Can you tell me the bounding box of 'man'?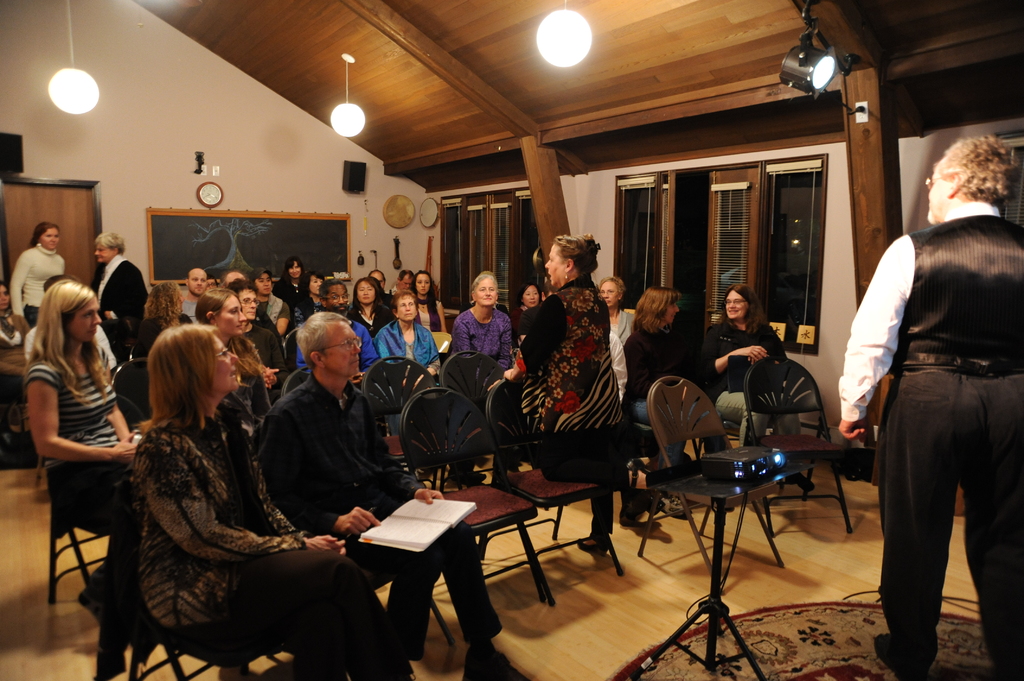
bbox(85, 226, 150, 374).
